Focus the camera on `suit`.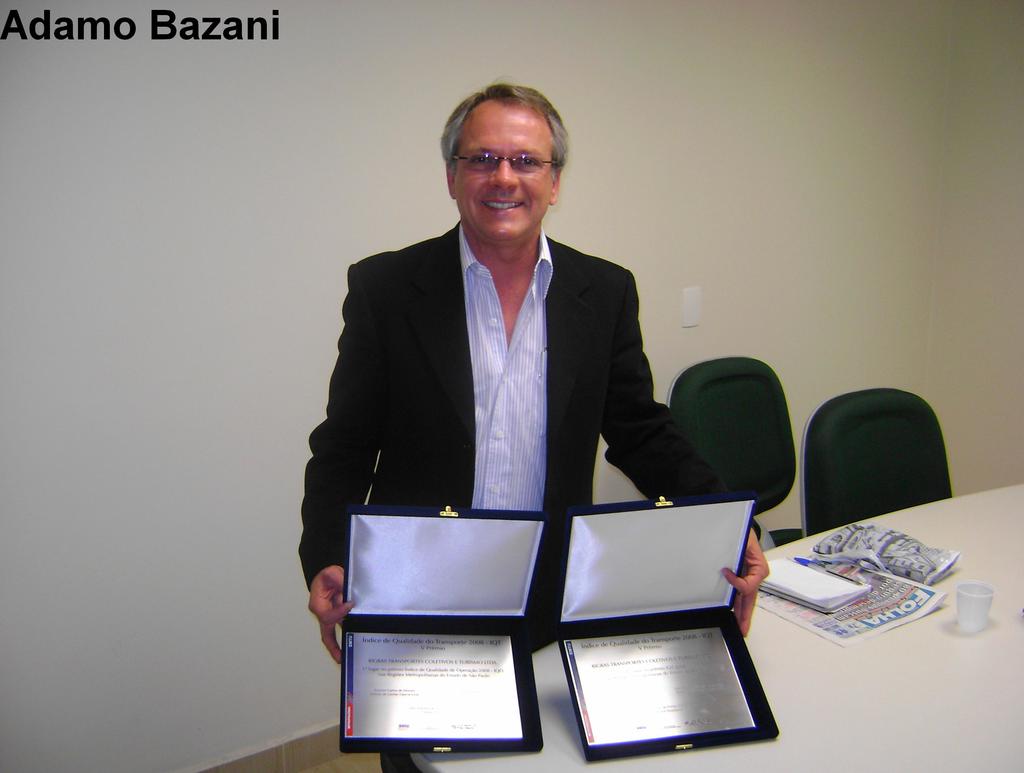
Focus region: rect(314, 138, 714, 653).
